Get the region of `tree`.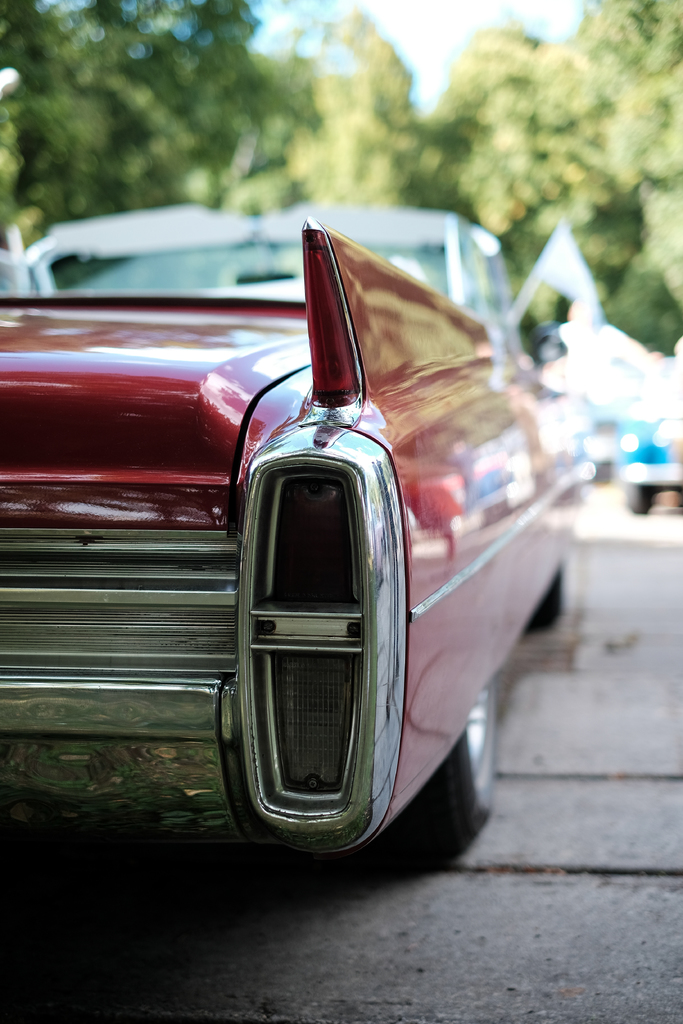
[435, 15, 612, 221].
